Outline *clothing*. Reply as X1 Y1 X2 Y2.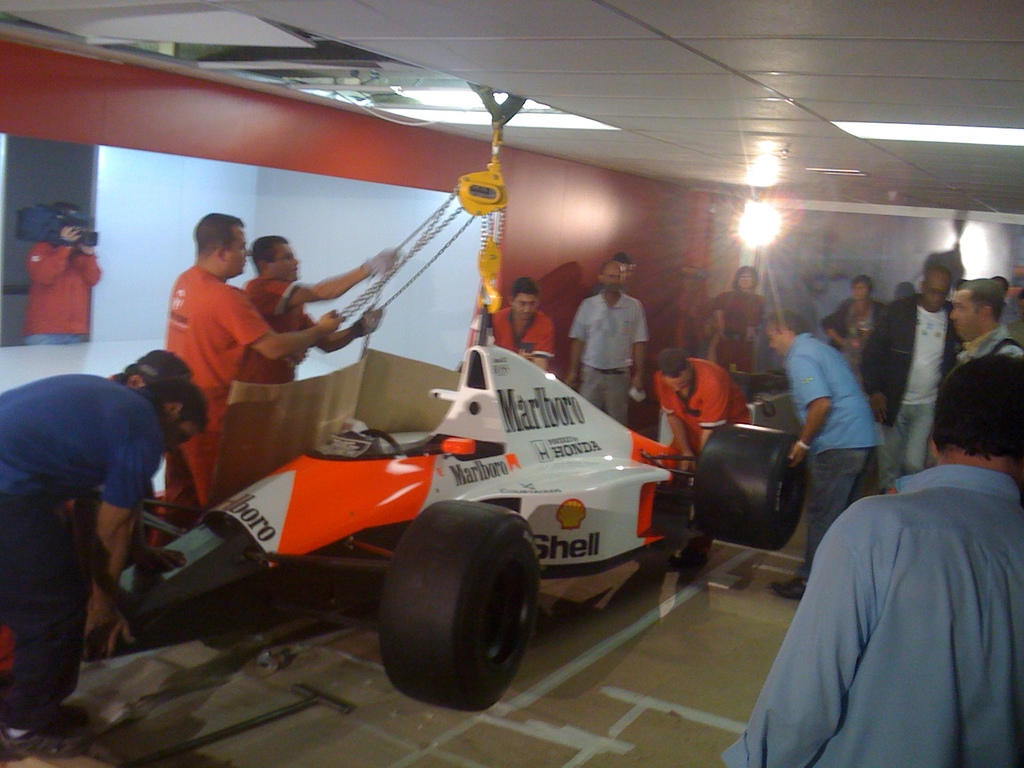
824 297 886 381.
